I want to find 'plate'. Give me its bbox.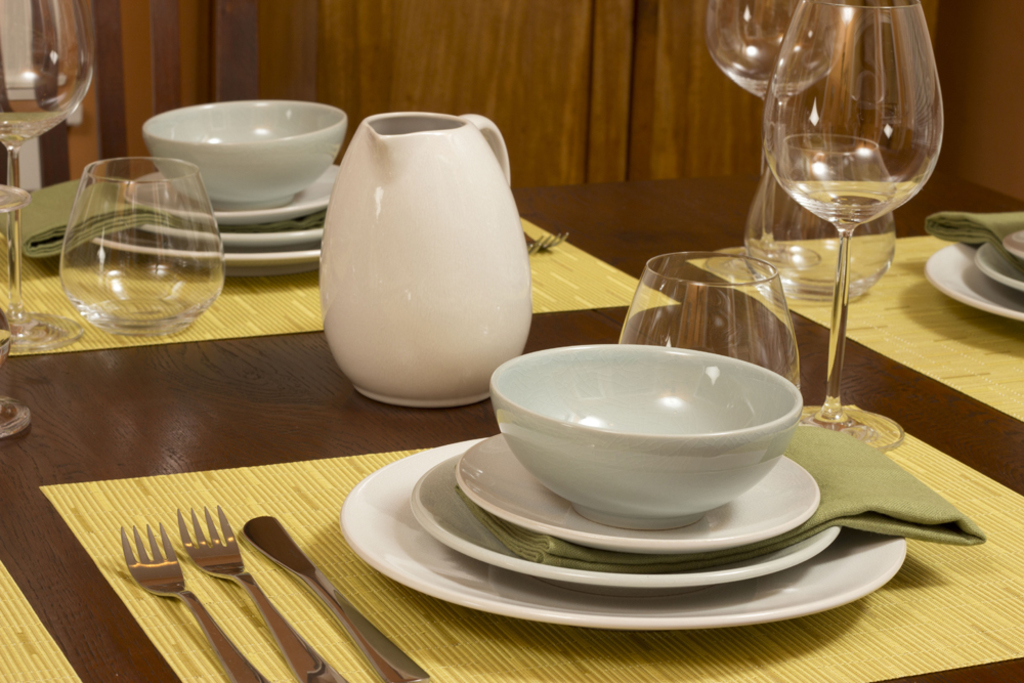
{"left": 459, "top": 424, "right": 824, "bottom": 553}.
